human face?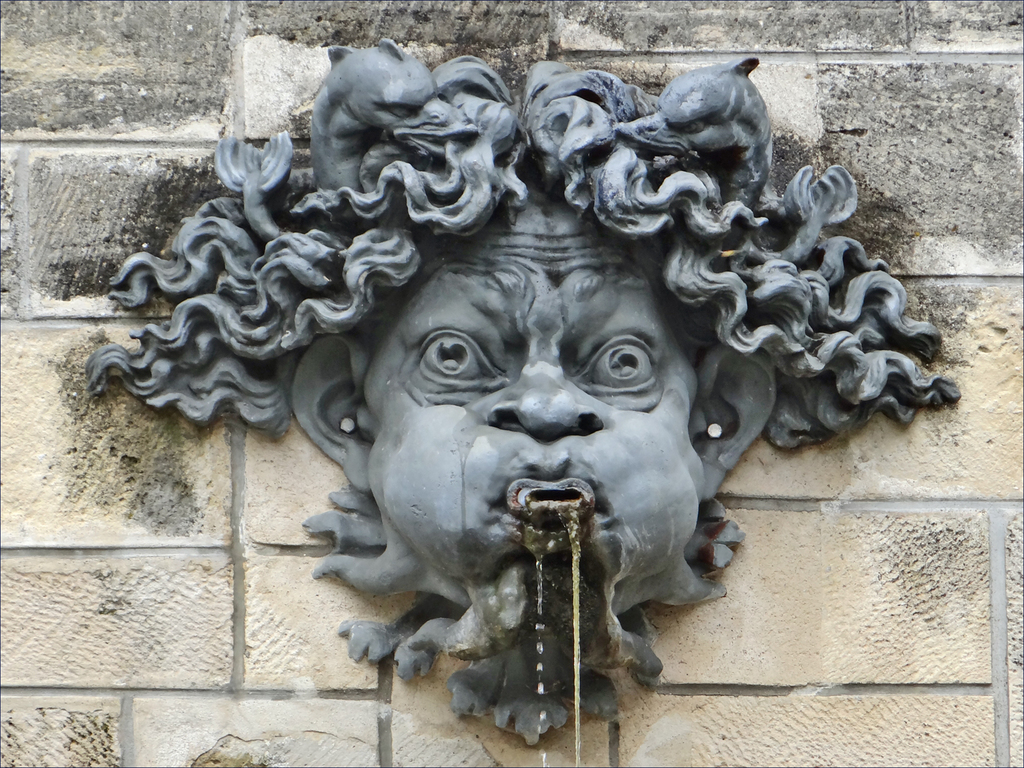
BBox(356, 180, 701, 617)
